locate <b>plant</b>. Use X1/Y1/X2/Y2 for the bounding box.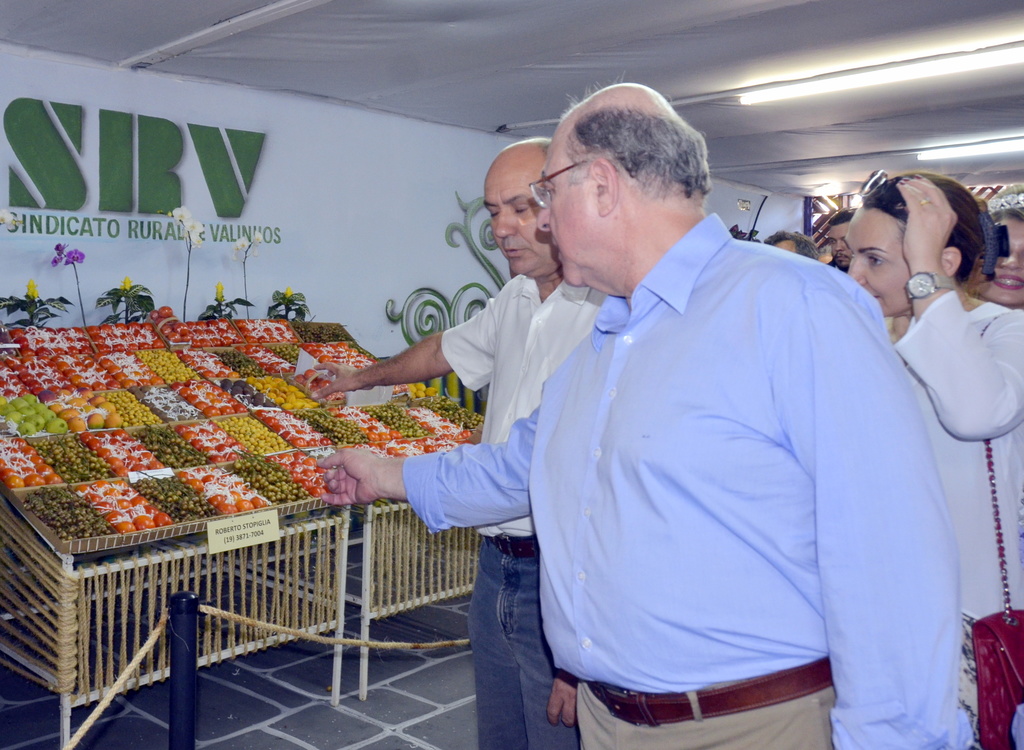
154/210/217/319.
